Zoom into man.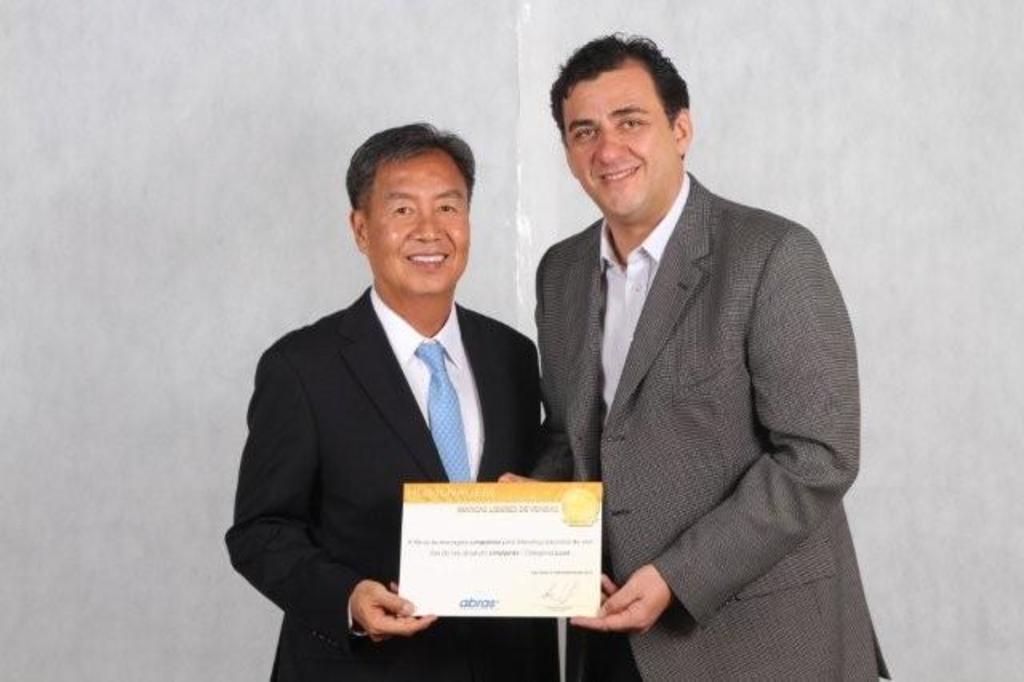
Zoom target: <region>541, 26, 891, 680</region>.
